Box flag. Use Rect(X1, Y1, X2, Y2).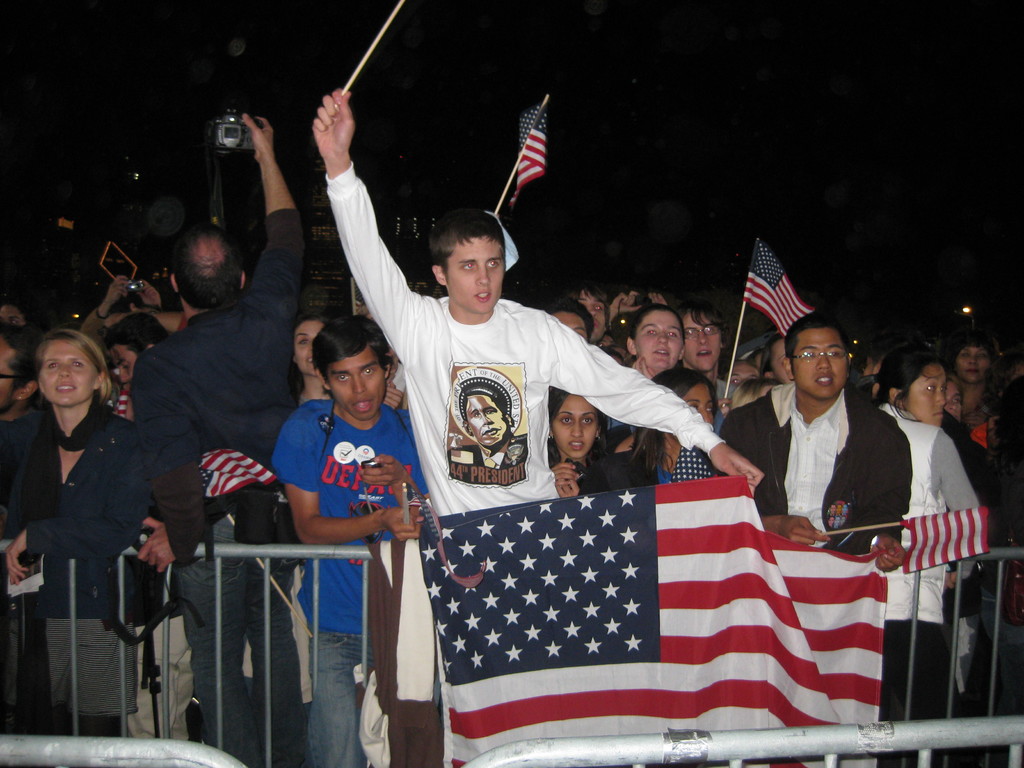
Rect(433, 466, 886, 756).
